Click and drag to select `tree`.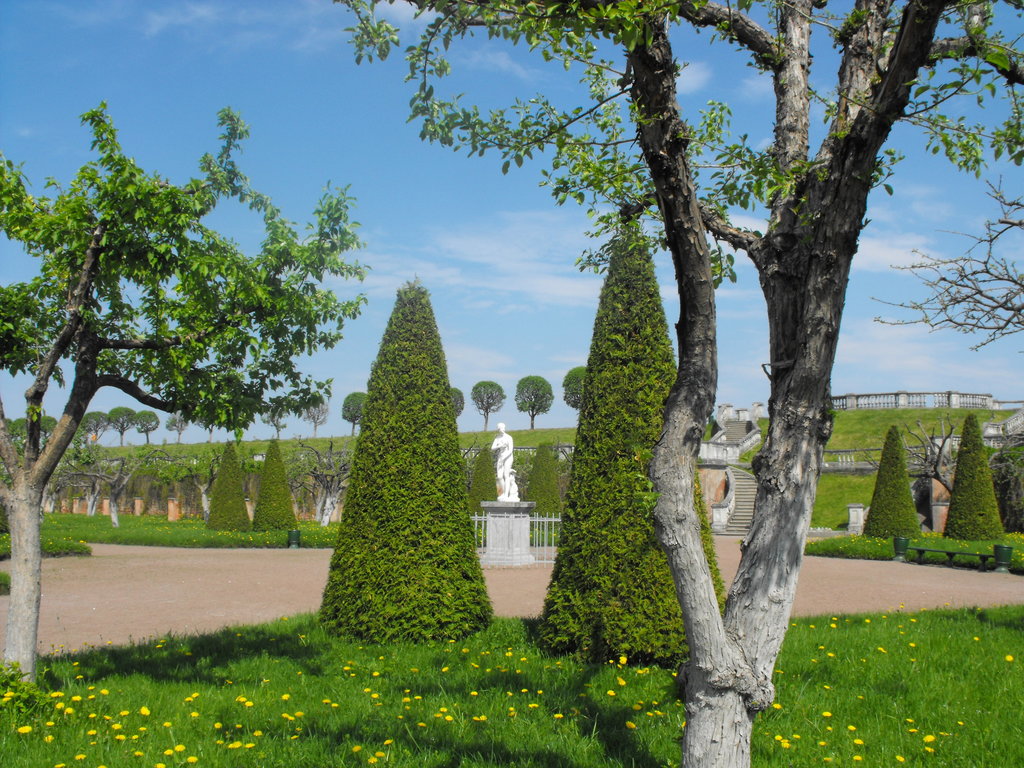
Selection: 862 422 922 538.
